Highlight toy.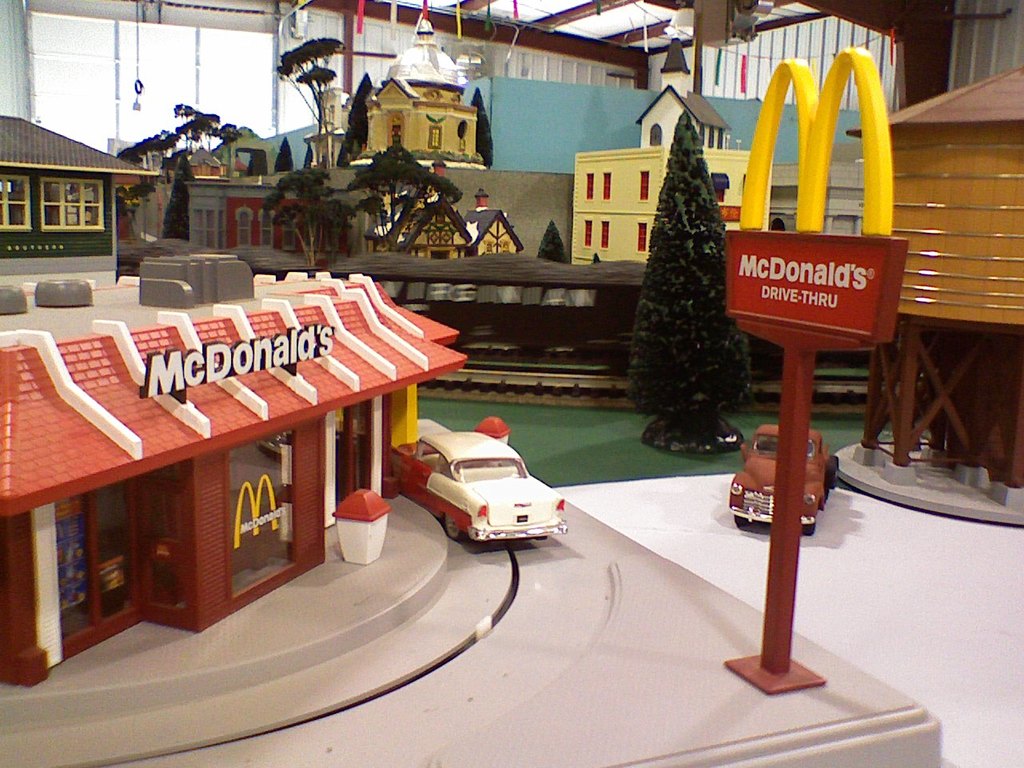
Highlighted region: 401/415/570/559.
